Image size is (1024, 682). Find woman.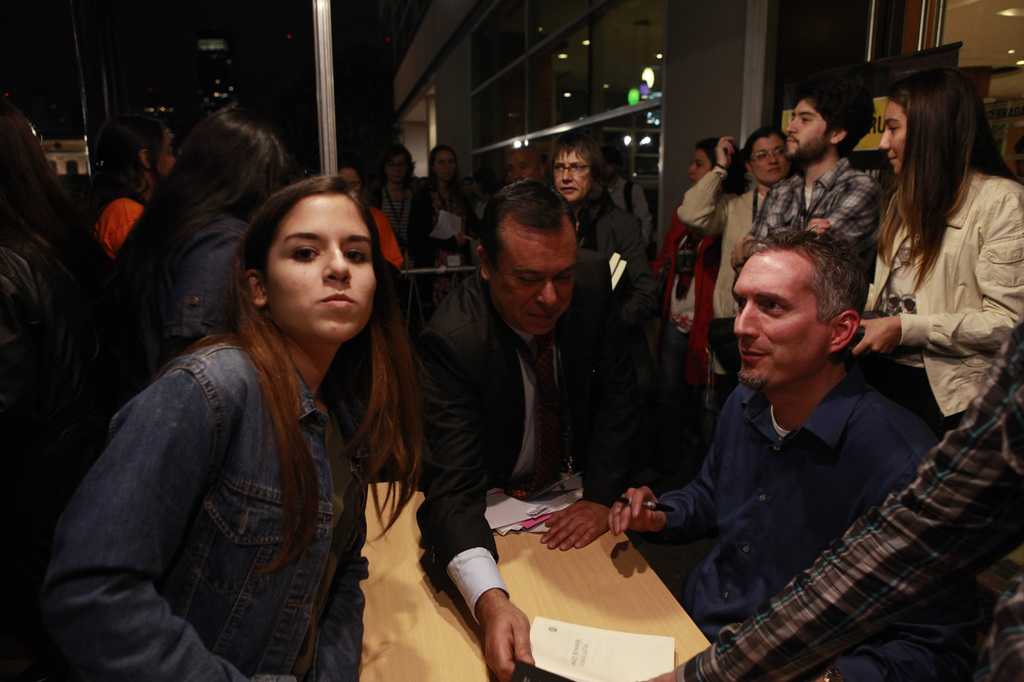
bbox=[543, 133, 637, 292].
